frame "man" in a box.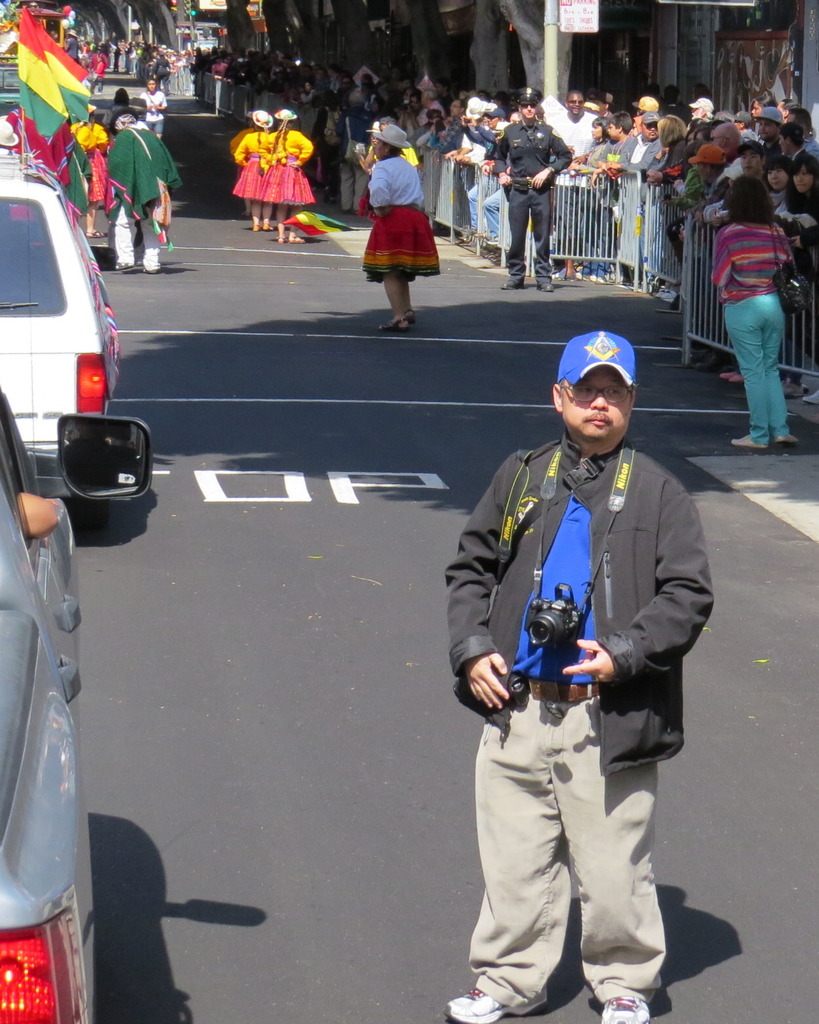
754, 103, 783, 164.
